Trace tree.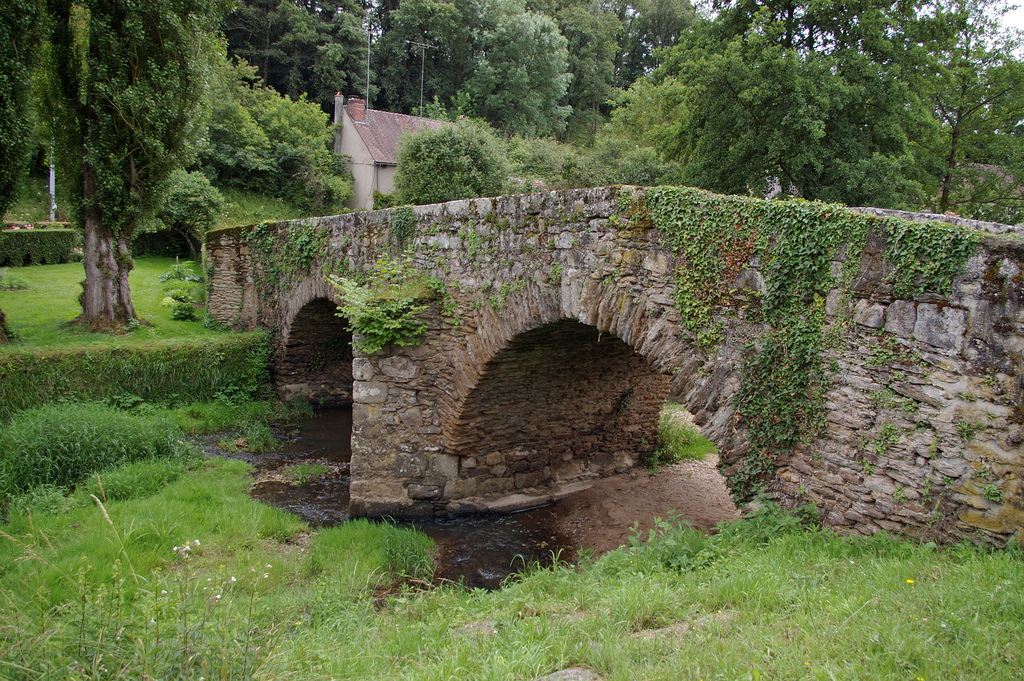
Traced to [x1=46, y1=3, x2=297, y2=332].
